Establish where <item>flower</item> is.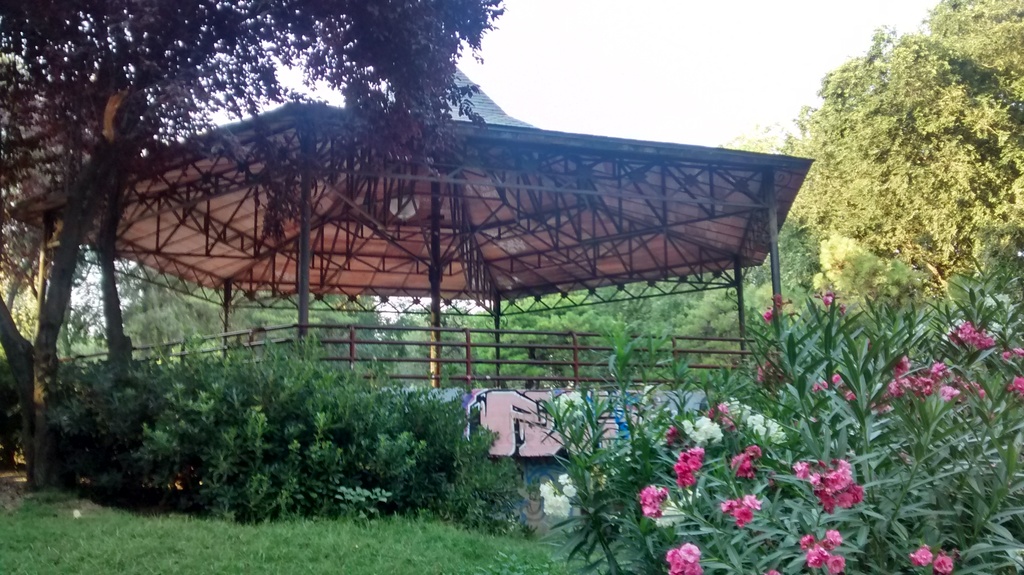
Established at region(832, 369, 842, 384).
